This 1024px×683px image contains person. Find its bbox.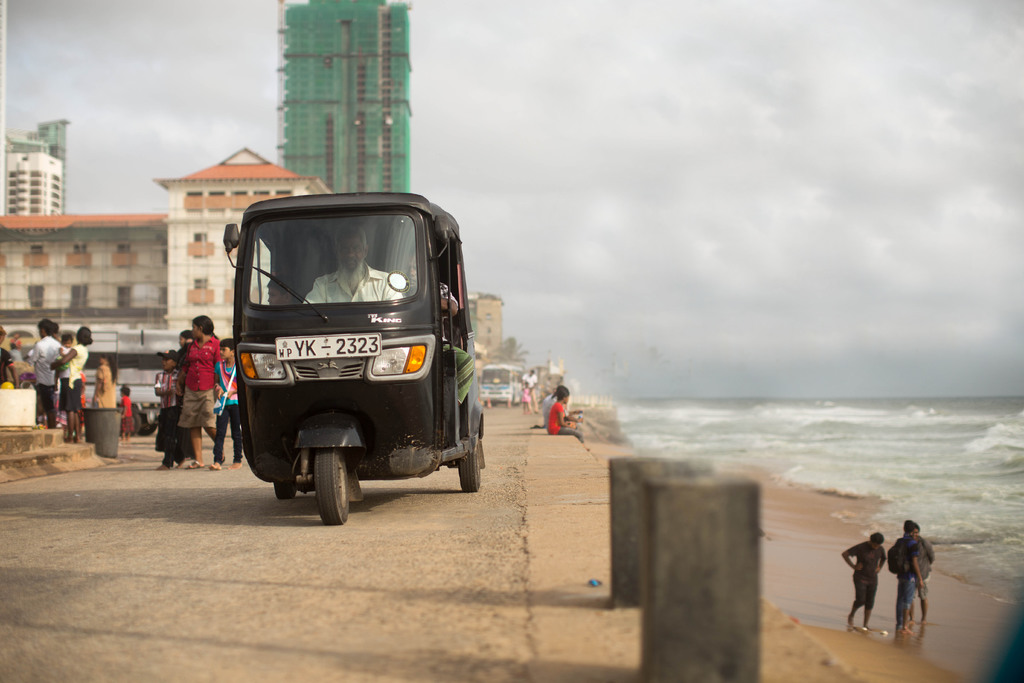
[840,526,896,632].
